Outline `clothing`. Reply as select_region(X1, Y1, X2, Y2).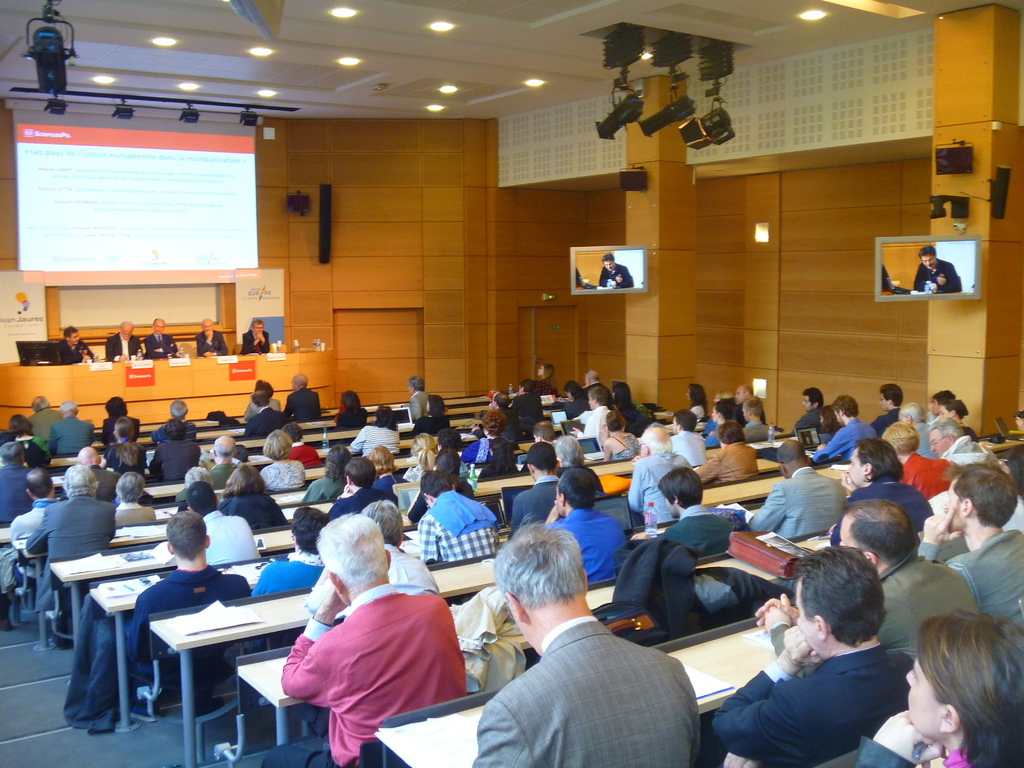
select_region(413, 415, 451, 436).
